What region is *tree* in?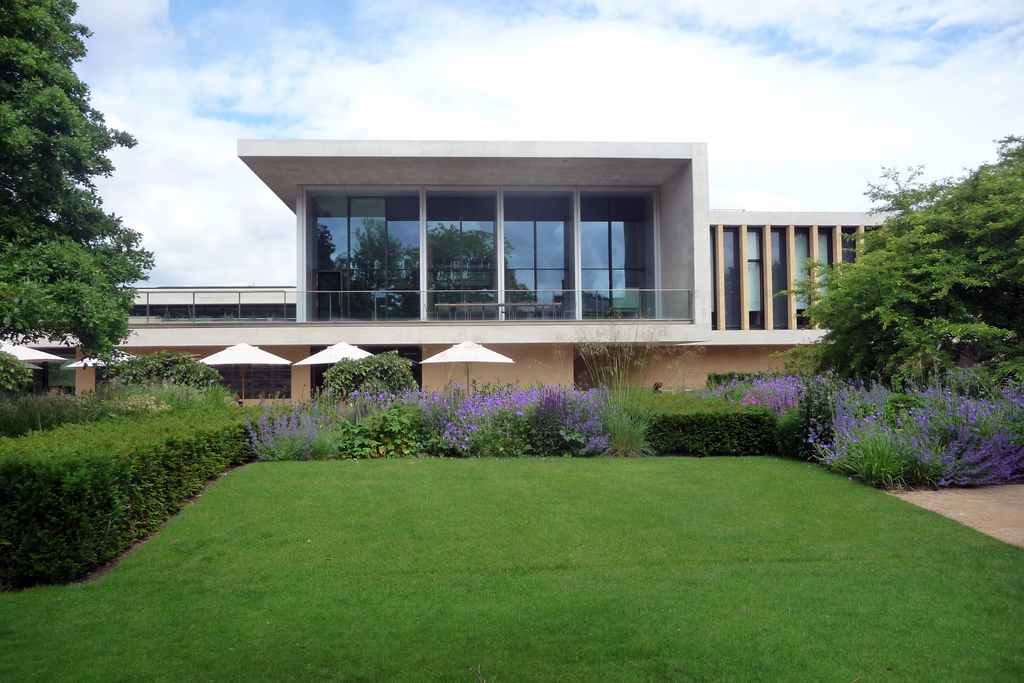
<box>773,128,1023,399</box>.
